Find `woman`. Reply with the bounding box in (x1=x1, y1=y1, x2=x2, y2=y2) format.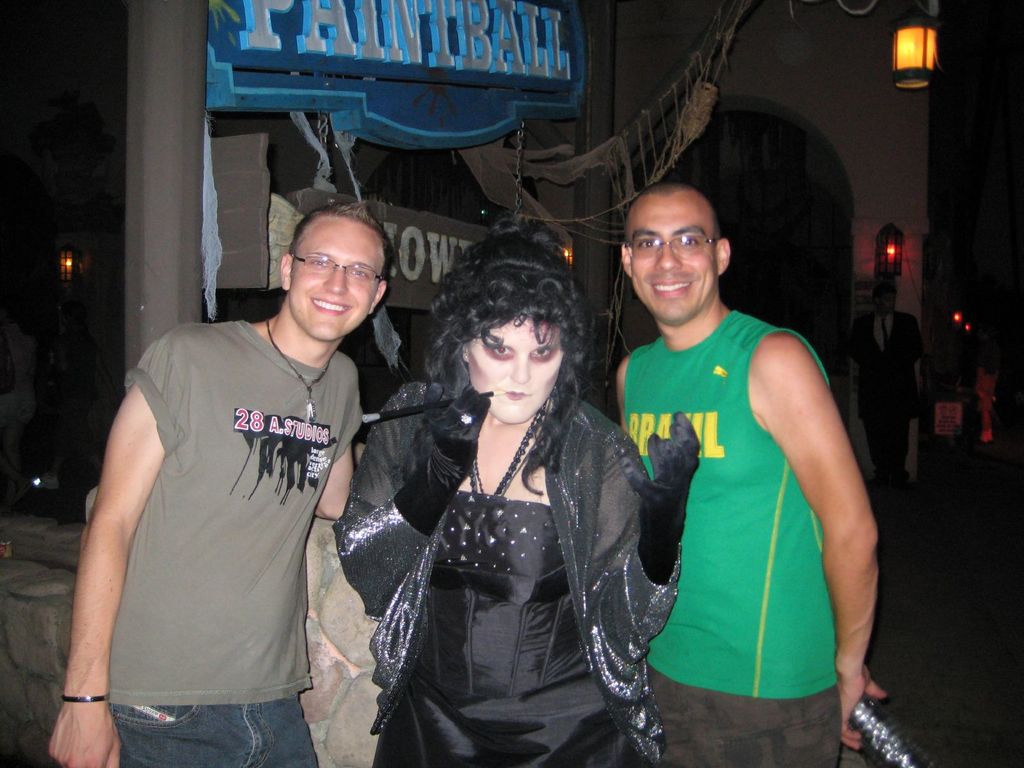
(x1=327, y1=184, x2=680, y2=767).
